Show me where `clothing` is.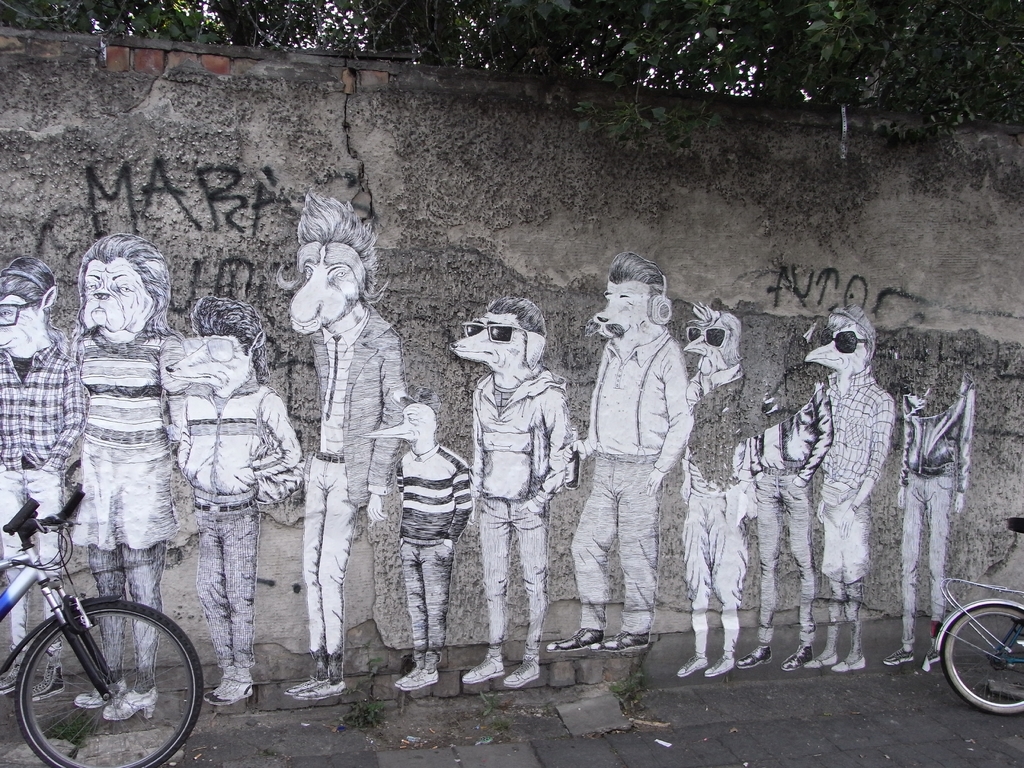
`clothing` is at l=69, t=324, r=182, b=549.
